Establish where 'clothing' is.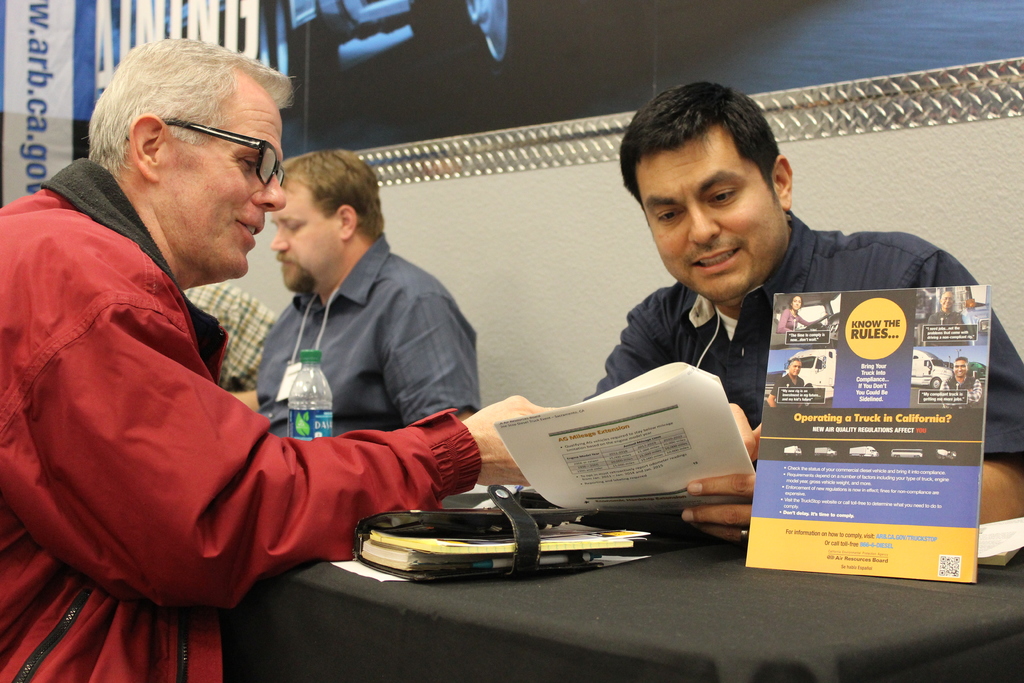
Established at (938, 372, 983, 410).
